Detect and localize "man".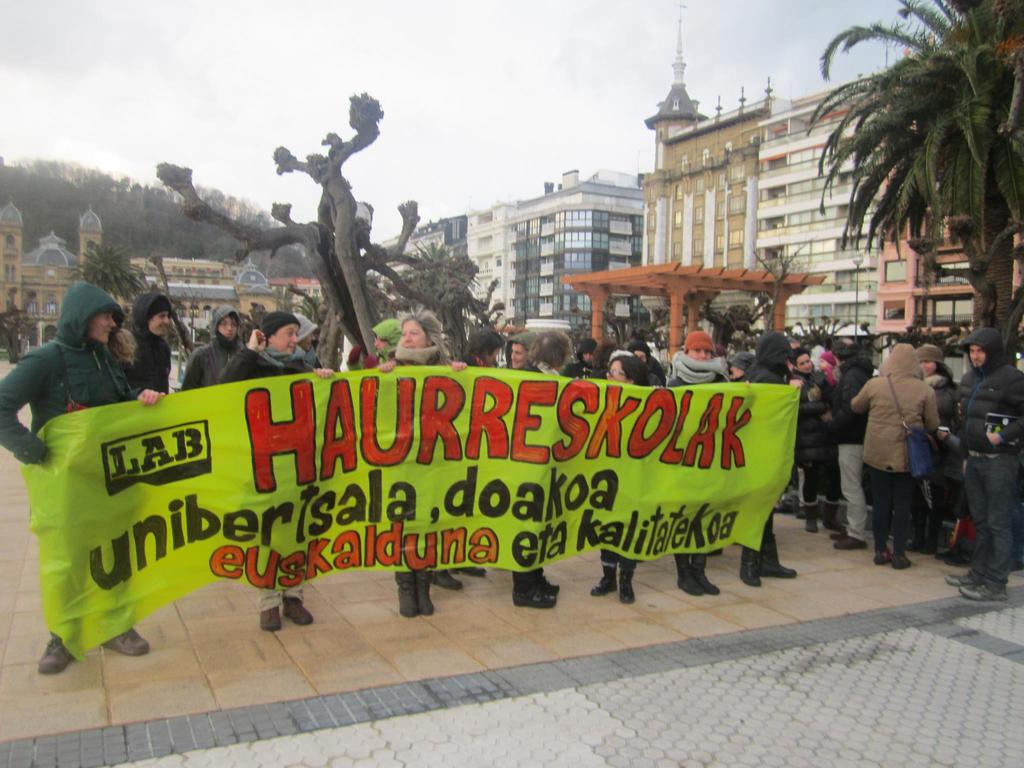
Localized at x1=293 y1=310 x2=322 y2=369.
